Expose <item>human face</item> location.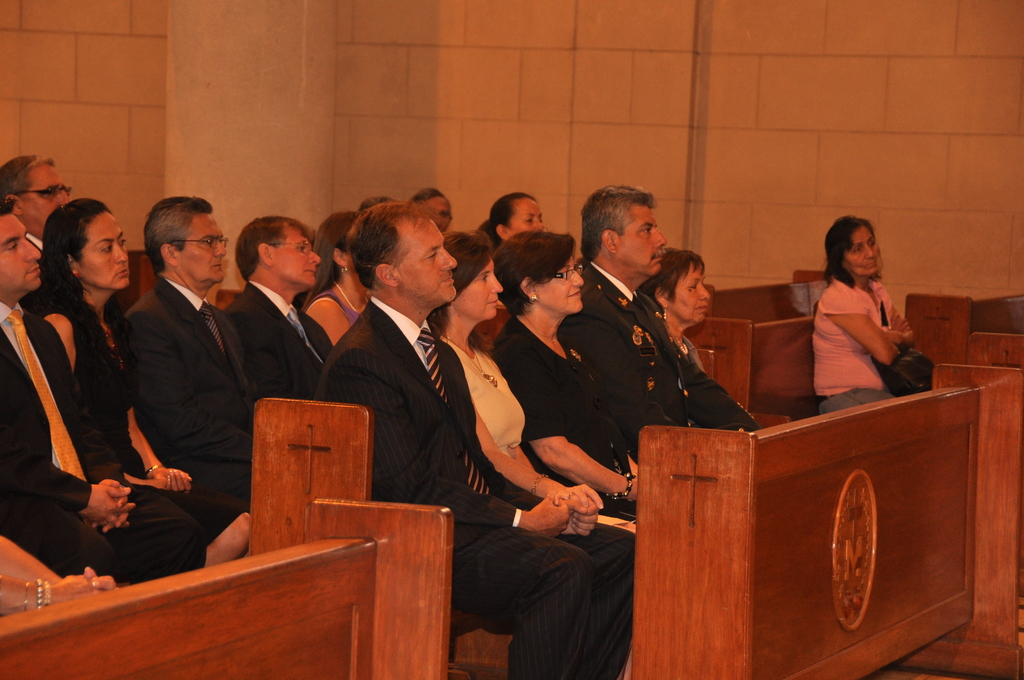
Exposed at <region>273, 223, 321, 293</region>.
